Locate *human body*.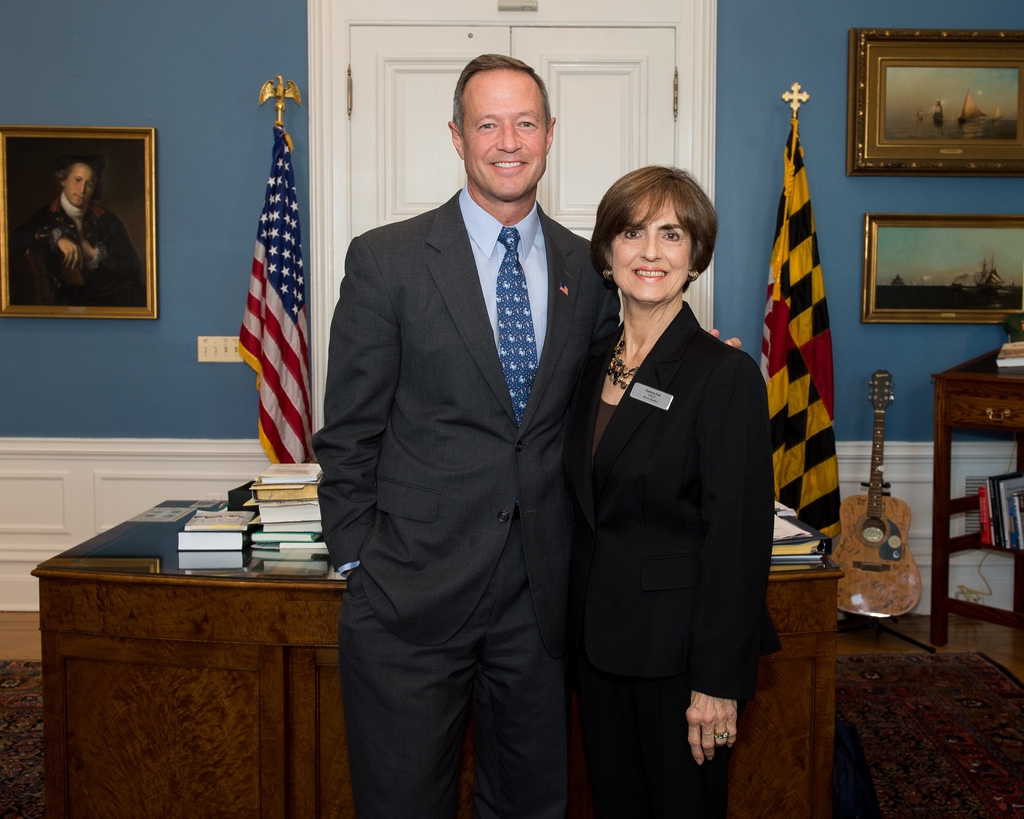
Bounding box: BBox(319, 177, 740, 818).
